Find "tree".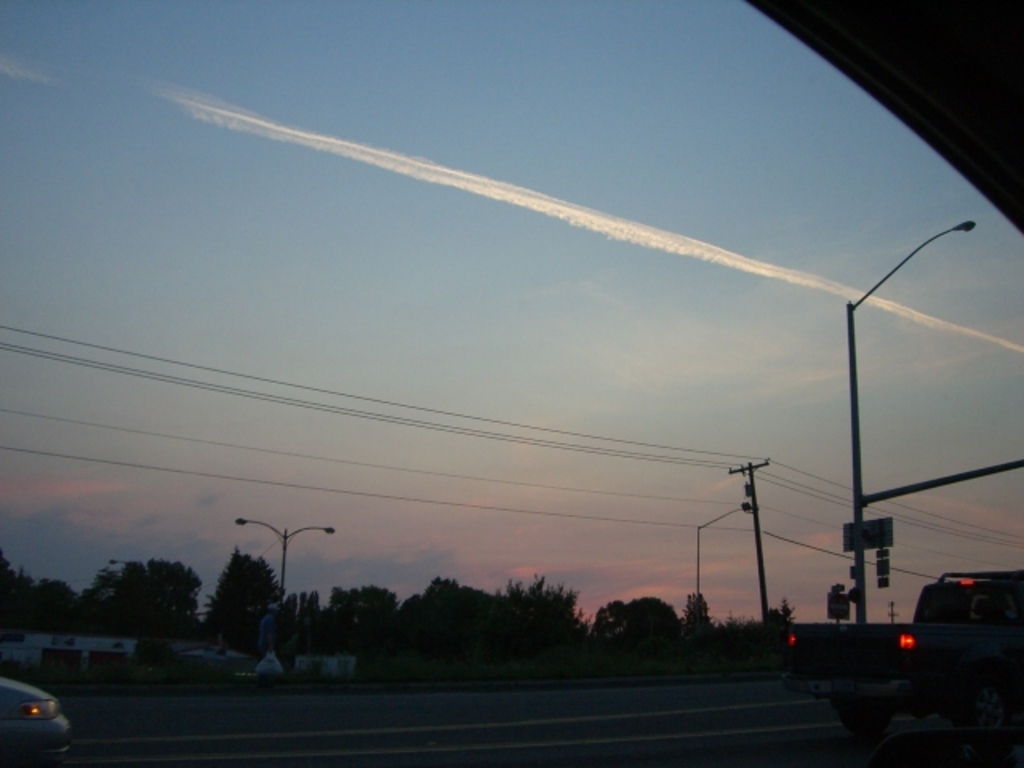
Rect(189, 531, 302, 654).
